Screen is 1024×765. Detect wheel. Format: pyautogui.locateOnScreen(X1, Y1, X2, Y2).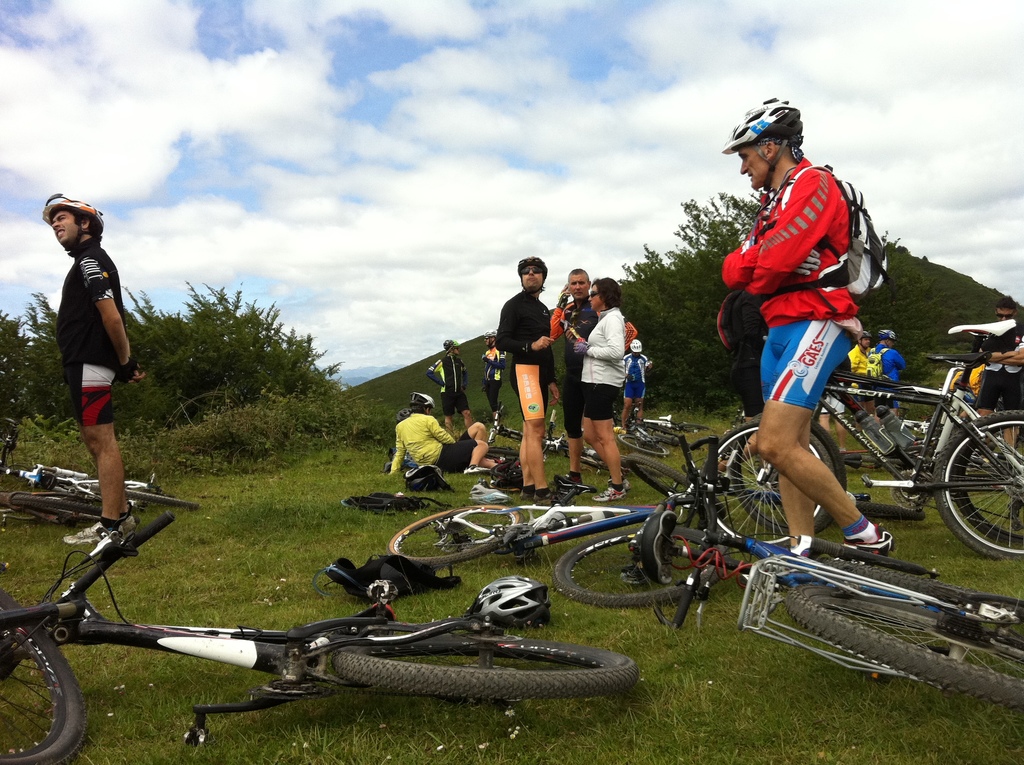
pyautogui.locateOnScreen(673, 424, 716, 435).
